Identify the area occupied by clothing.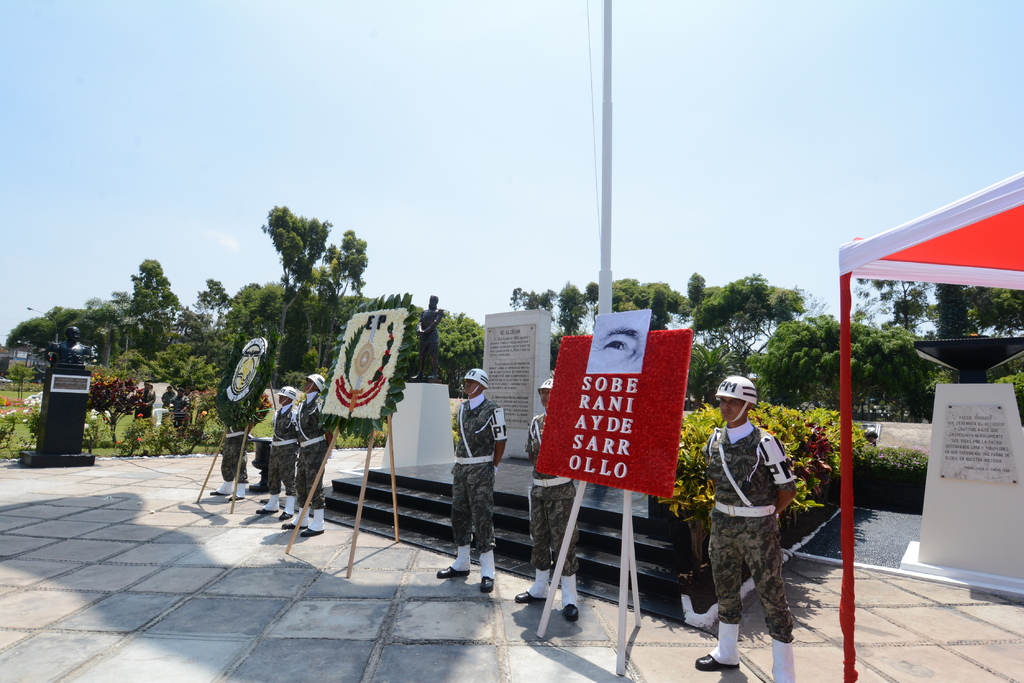
Area: detection(700, 402, 806, 640).
